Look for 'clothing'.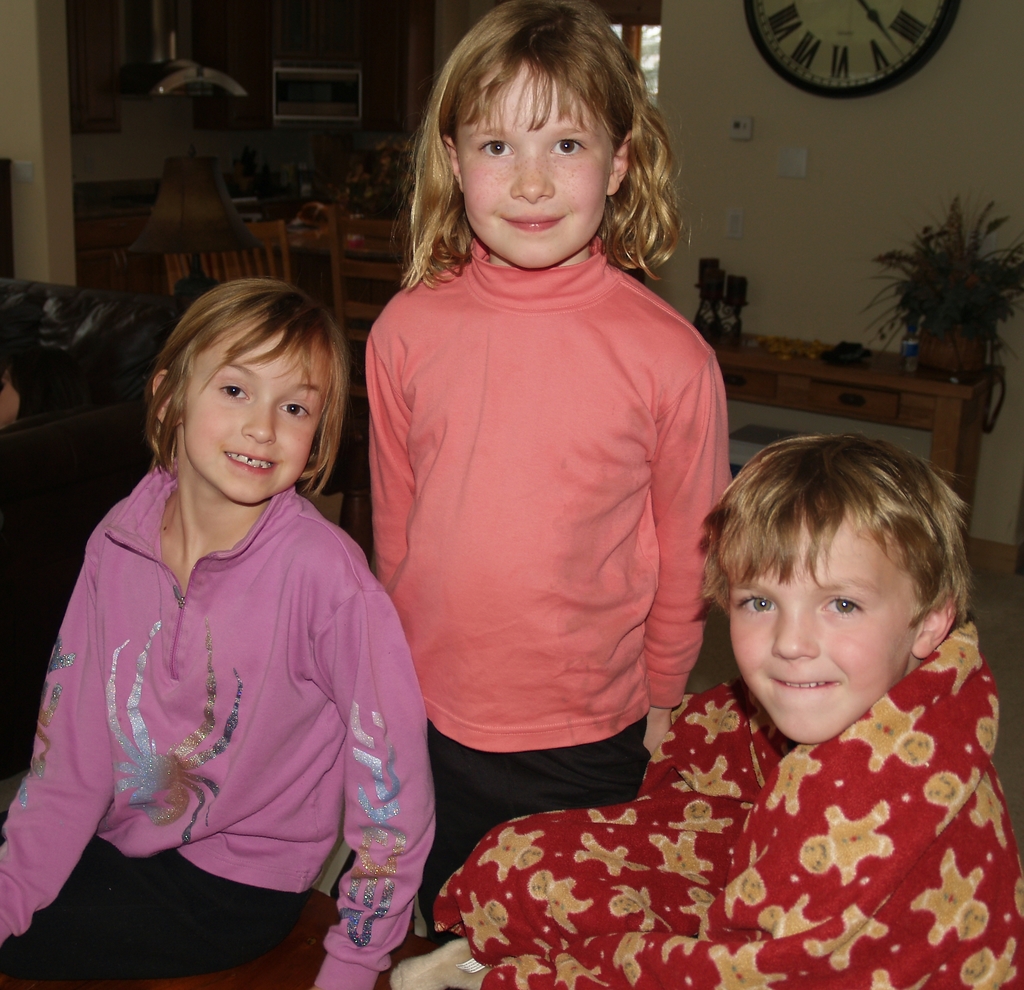
Found: [left=433, top=623, right=1023, bottom=989].
